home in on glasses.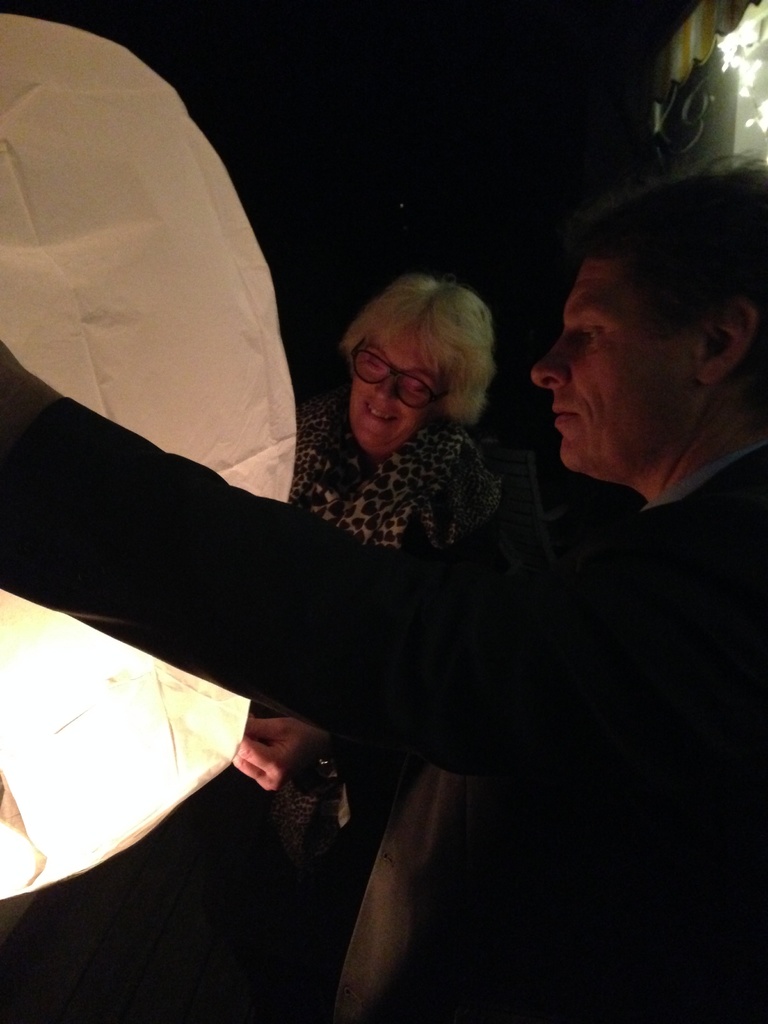
Homed in at locate(340, 351, 448, 412).
